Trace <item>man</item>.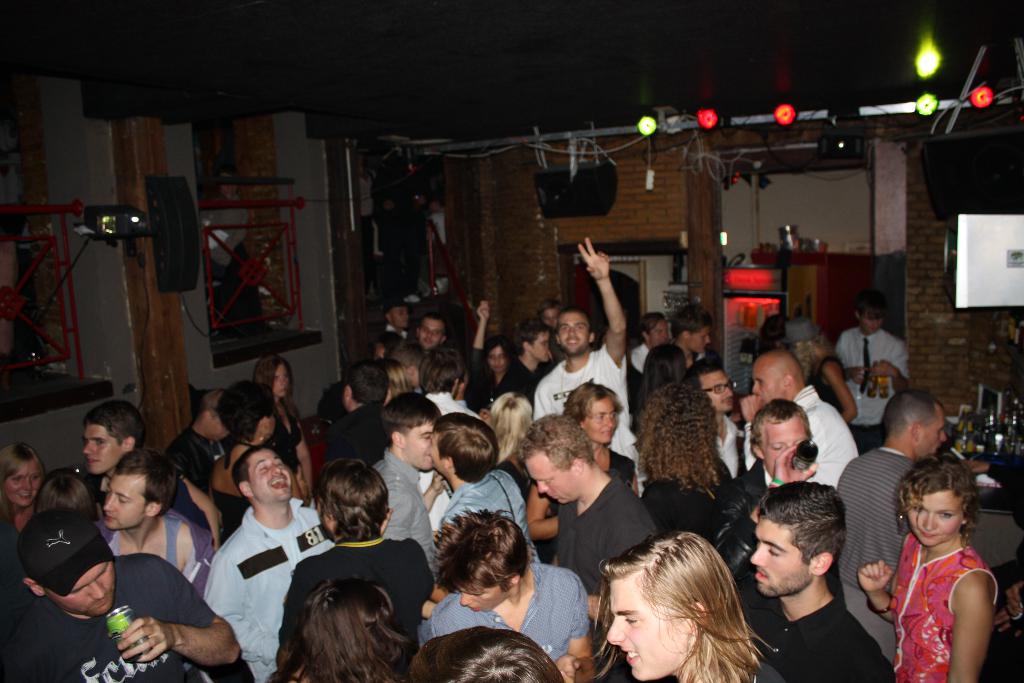
Traced to BBox(826, 392, 946, 677).
